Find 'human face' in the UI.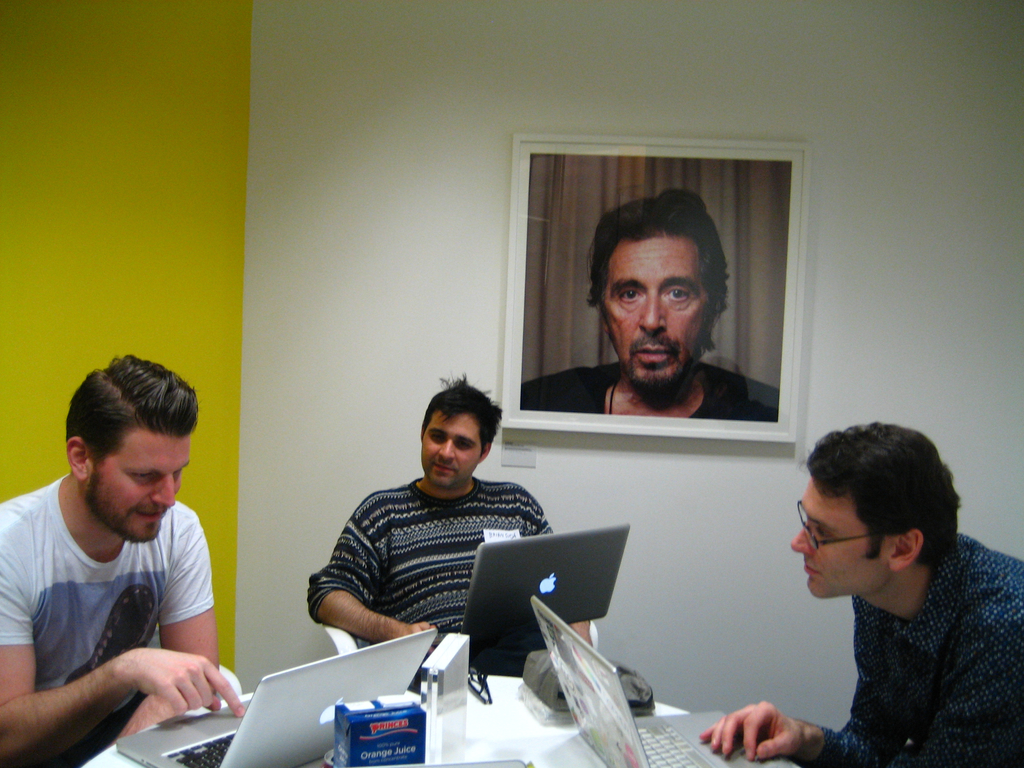
UI element at x1=106 y1=433 x2=189 y2=548.
